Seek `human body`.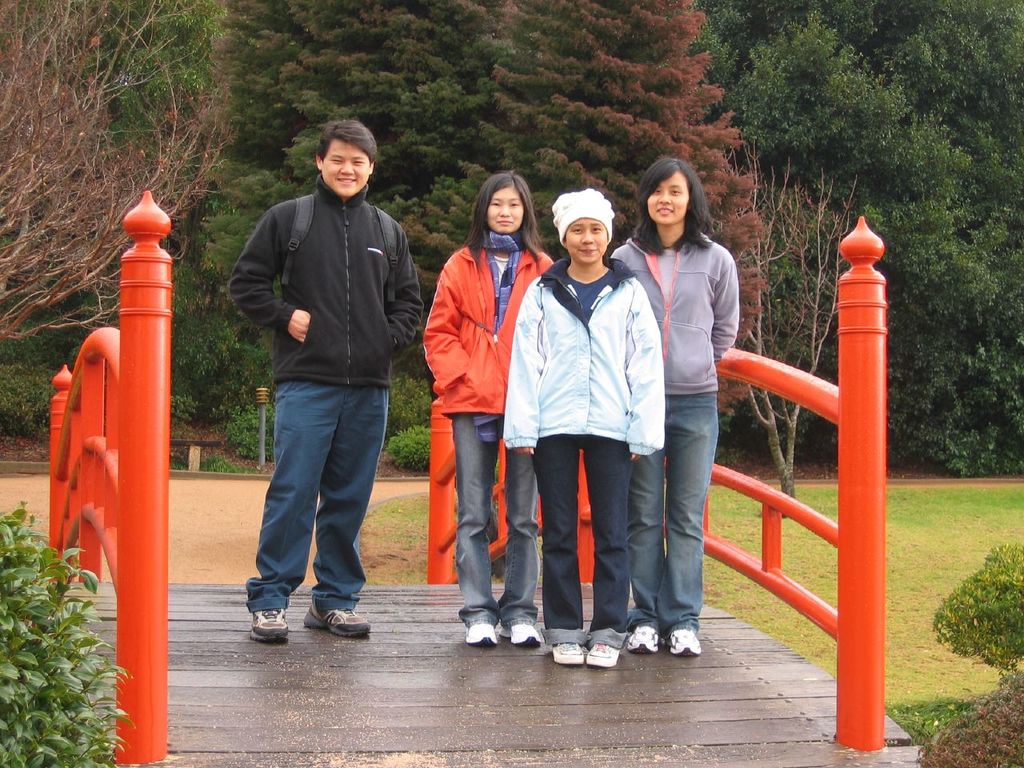
left=235, top=114, right=426, bottom=630.
